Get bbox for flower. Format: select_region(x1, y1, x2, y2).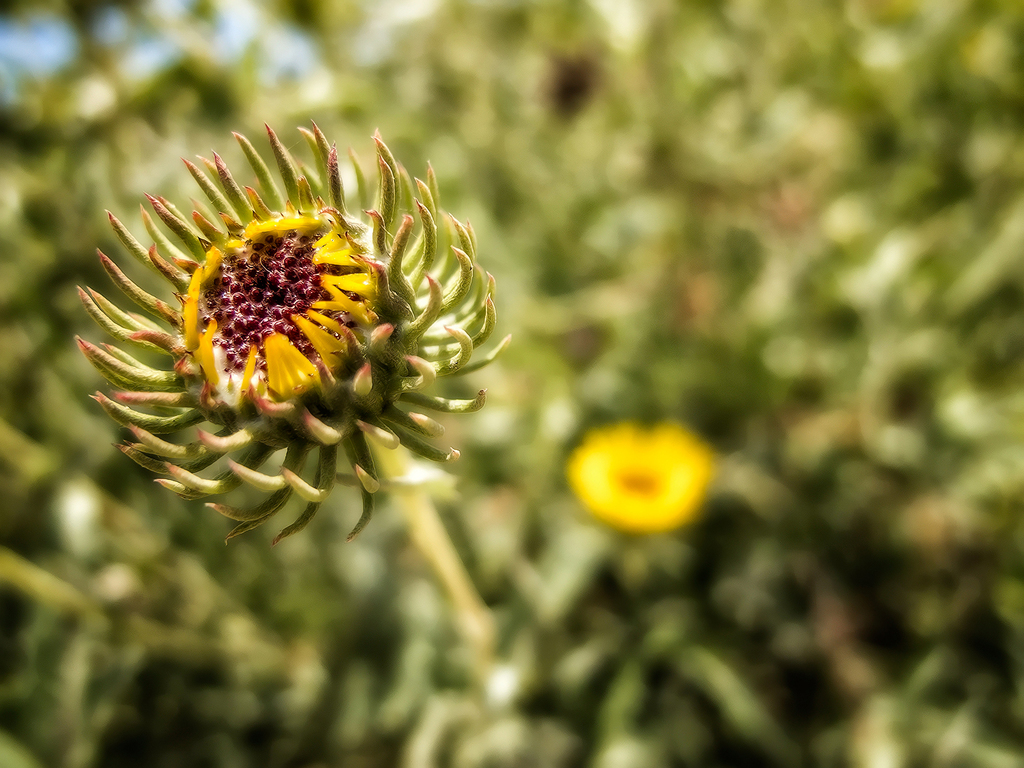
select_region(566, 419, 712, 539).
